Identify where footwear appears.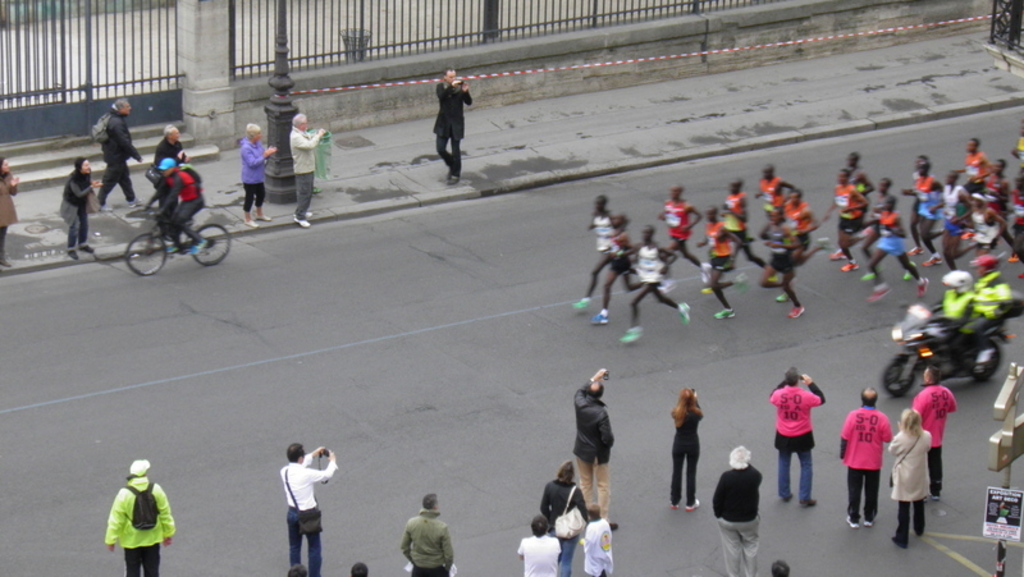
Appears at [904, 264, 916, 280].
